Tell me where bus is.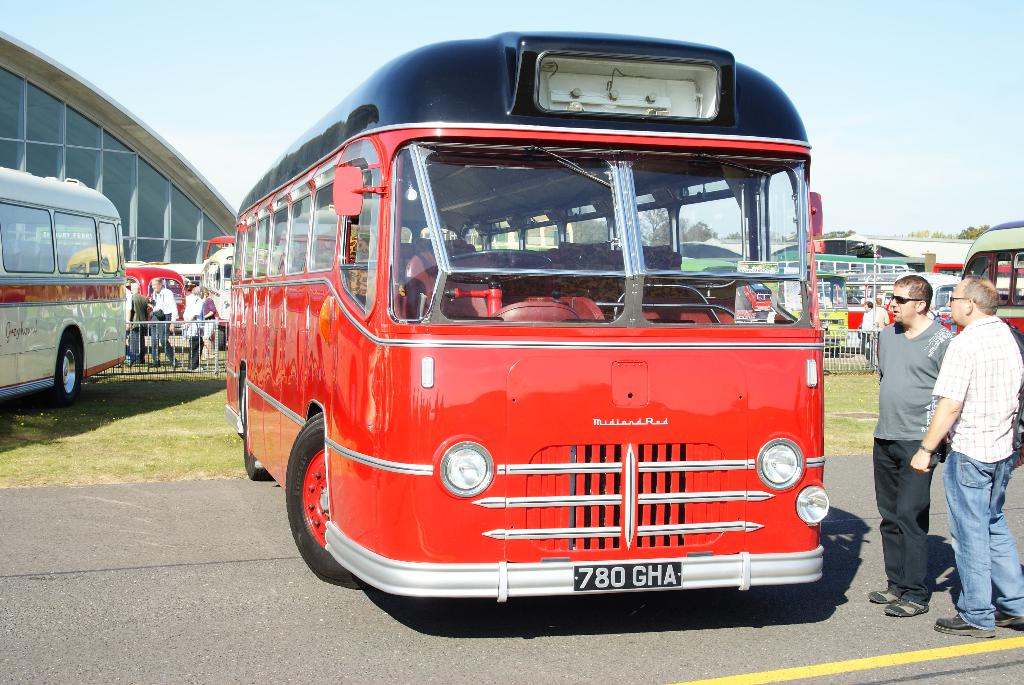
bus is at box(0, 167, 129, 404).
